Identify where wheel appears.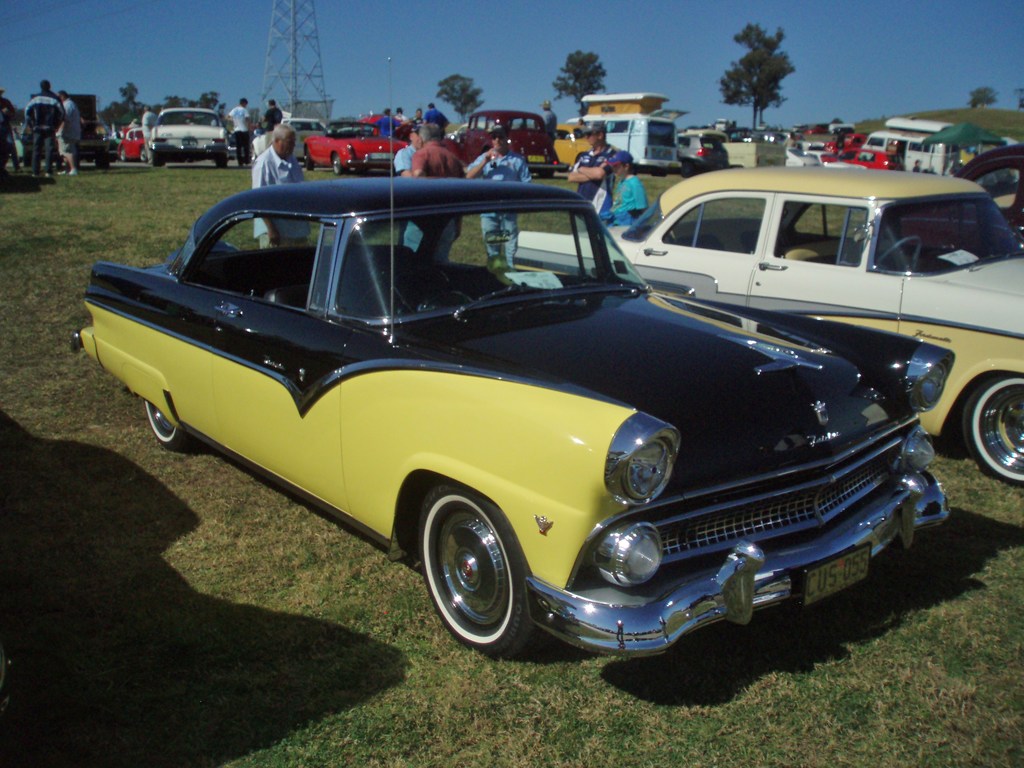
Appears at (140, 396, 197, 450).
